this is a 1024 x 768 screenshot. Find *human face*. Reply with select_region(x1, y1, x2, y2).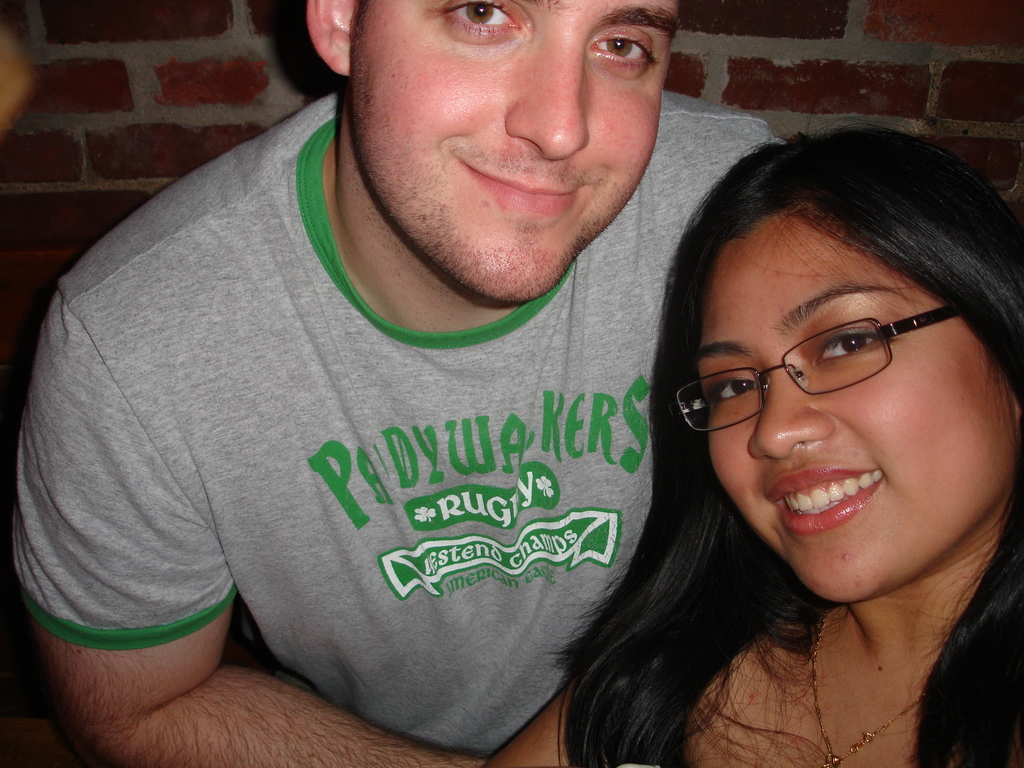
select_region(711, 188, 1023, 609).
